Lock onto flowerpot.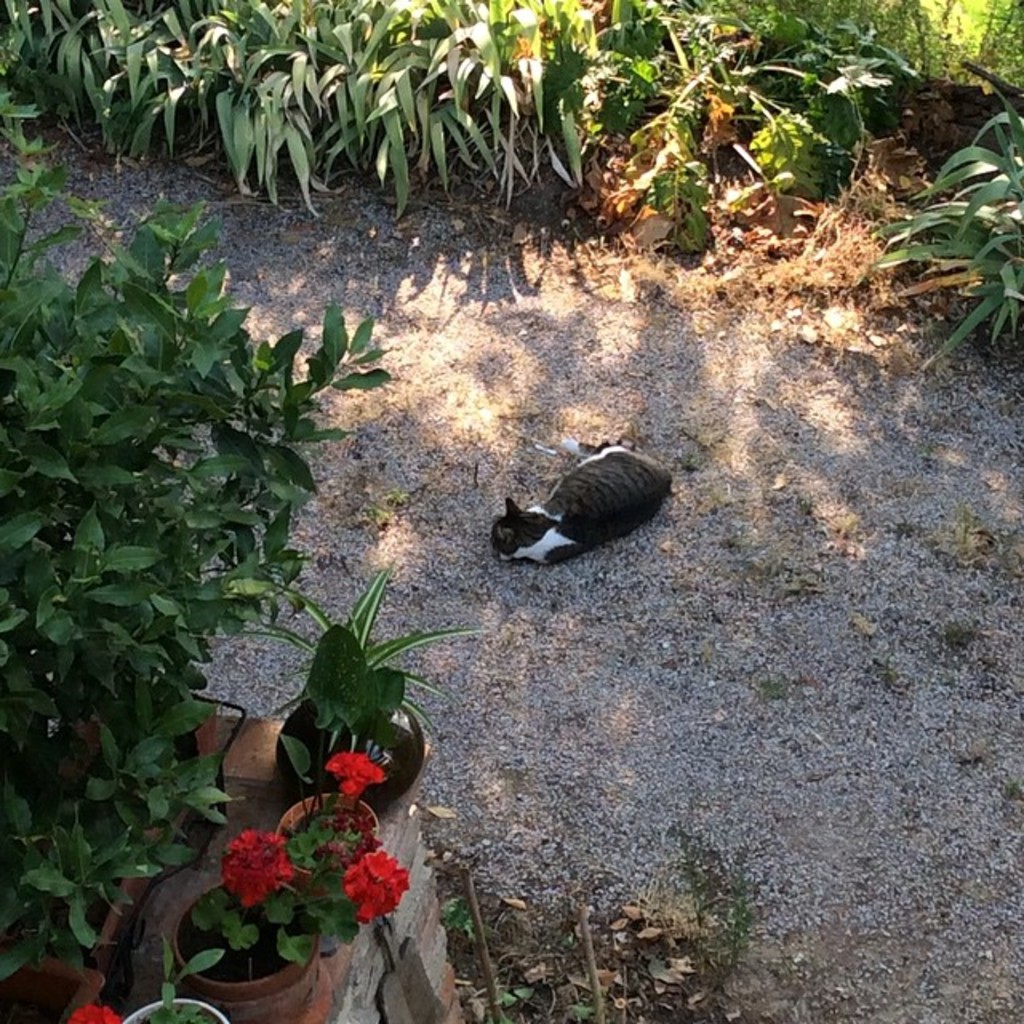
Locked: <bbox>266, 789, 384, 906</bbox>.
